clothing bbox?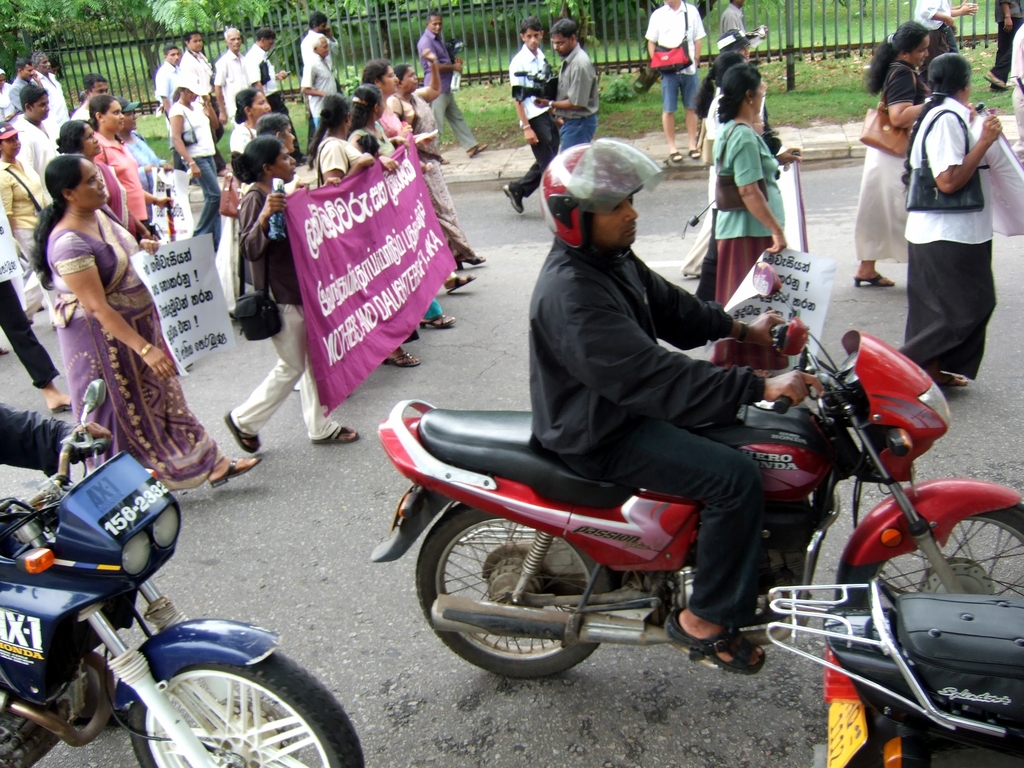
bbox=[543, 52, 604, 170]
